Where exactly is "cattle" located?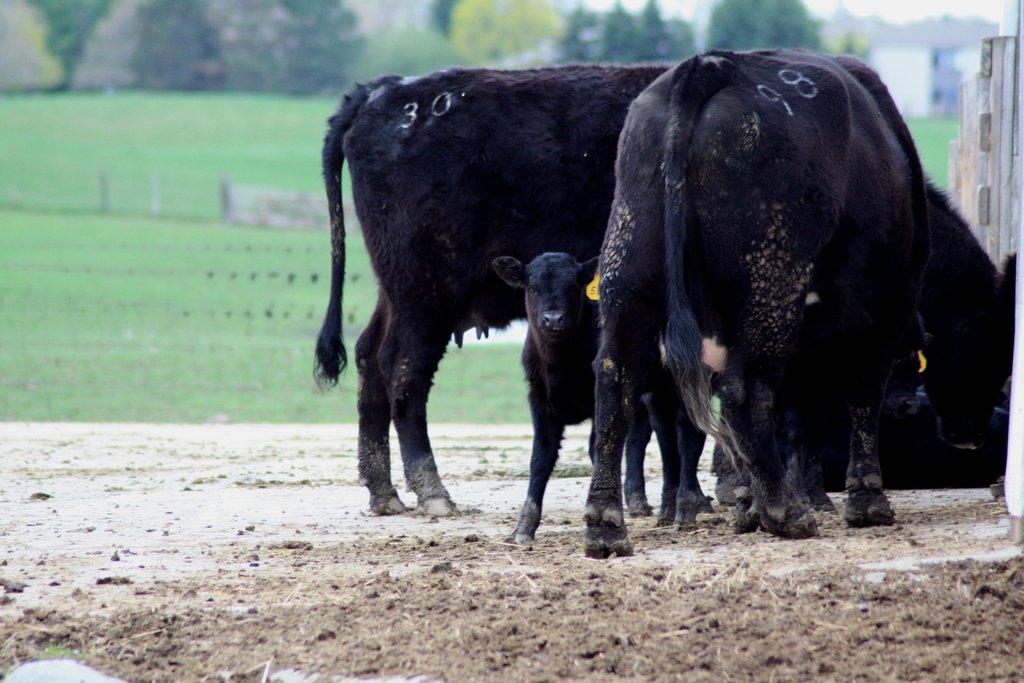
Its bounding box is (493, 254, 720, 546).
